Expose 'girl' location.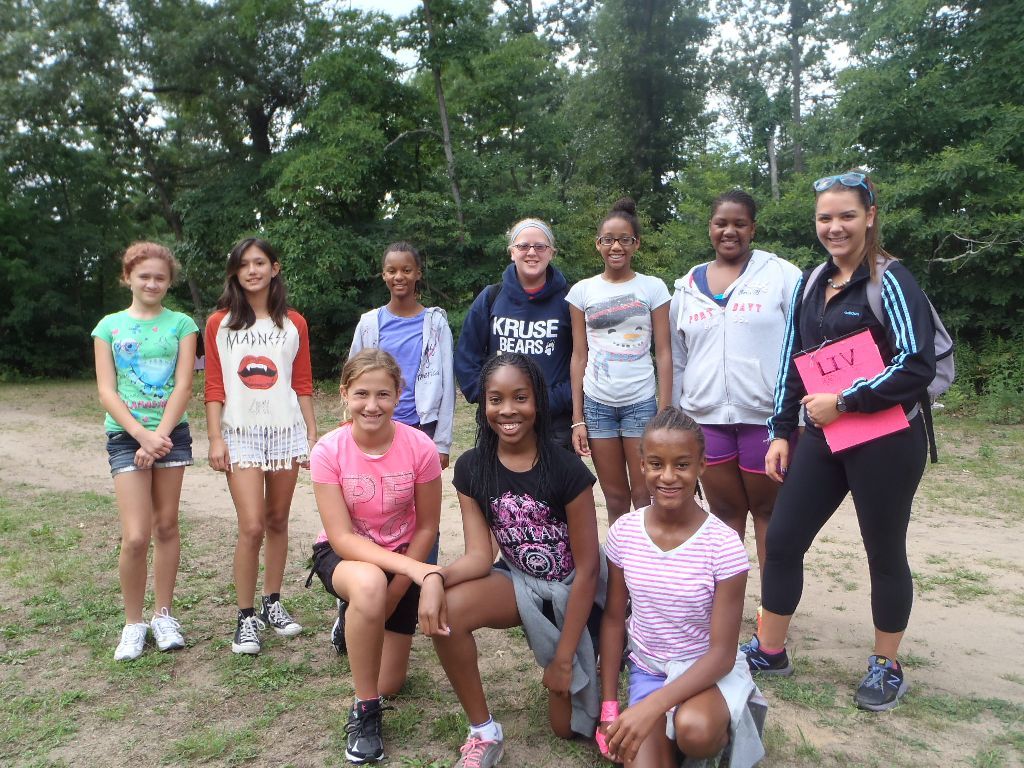
Exposed at x1=449 y1=210 x2=588 y2=462.
